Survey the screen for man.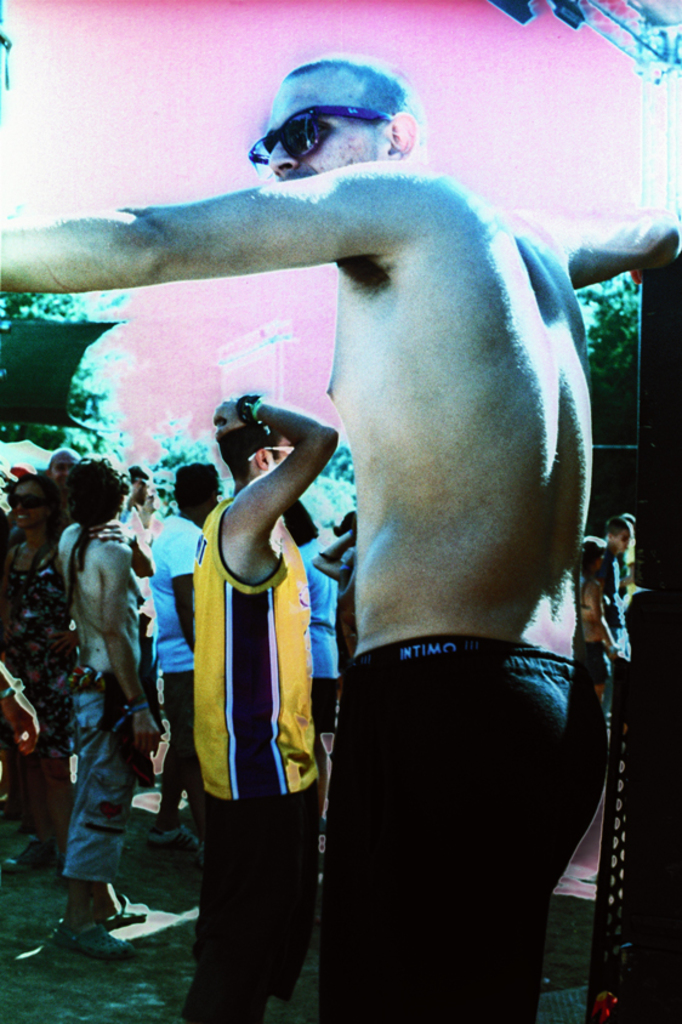
Survey found: crop(144, 456, 227, 854).
